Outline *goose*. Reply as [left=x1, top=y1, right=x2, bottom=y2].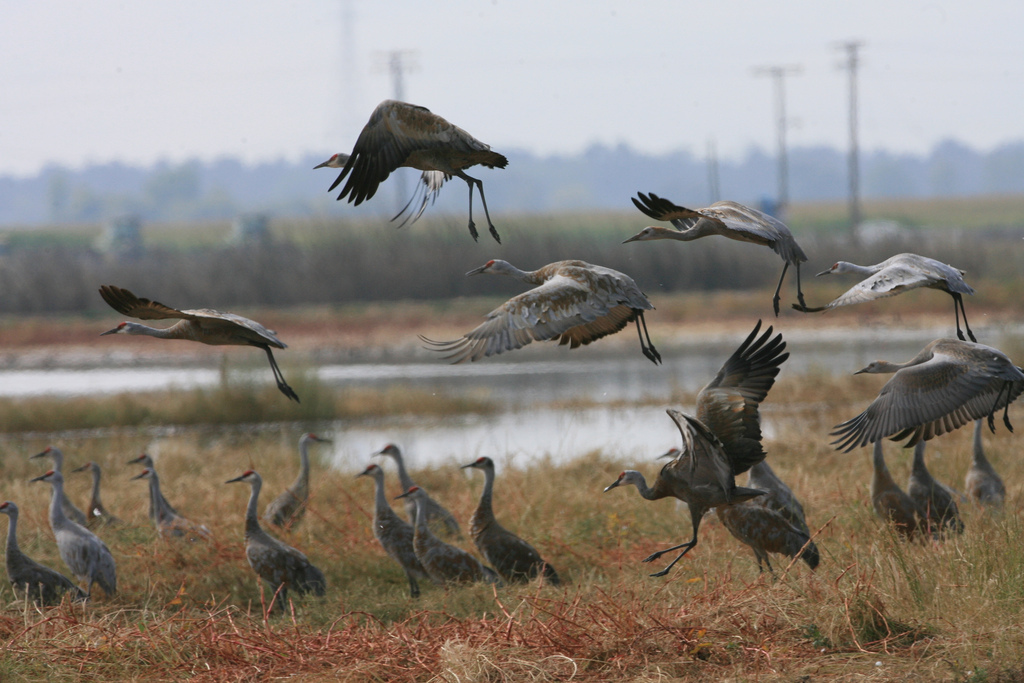
[left=136, top=451, right=199, bottom=554].
